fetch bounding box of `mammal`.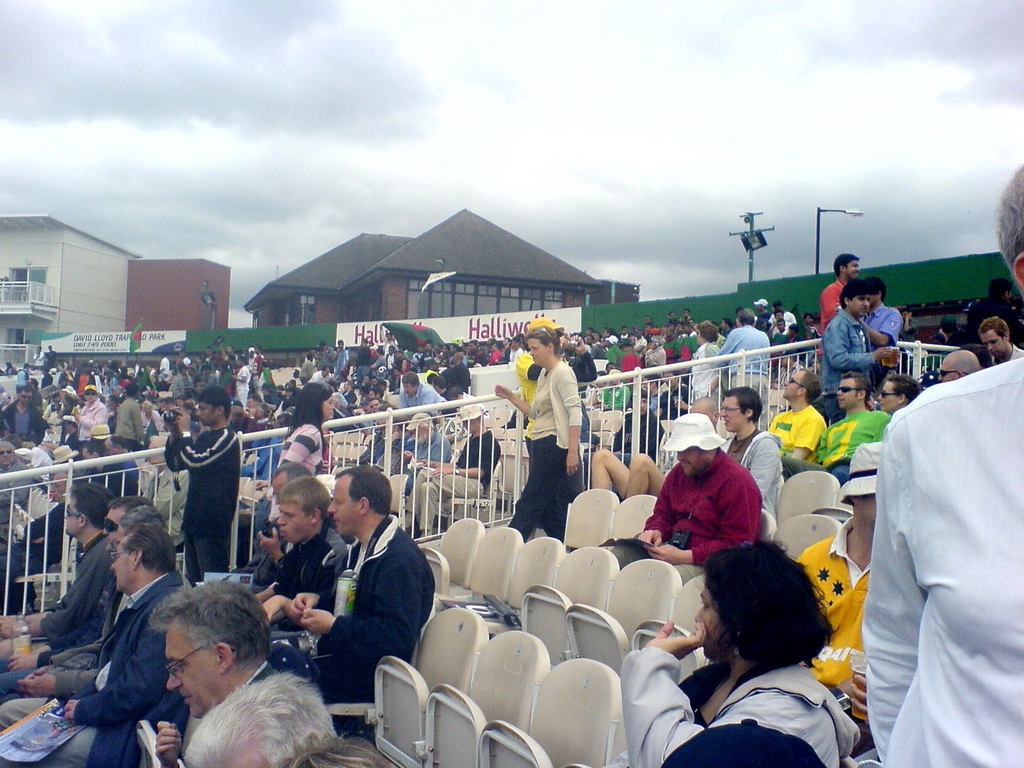
Bbox: (x1=717, y1=387, x2=786, y2=514).
